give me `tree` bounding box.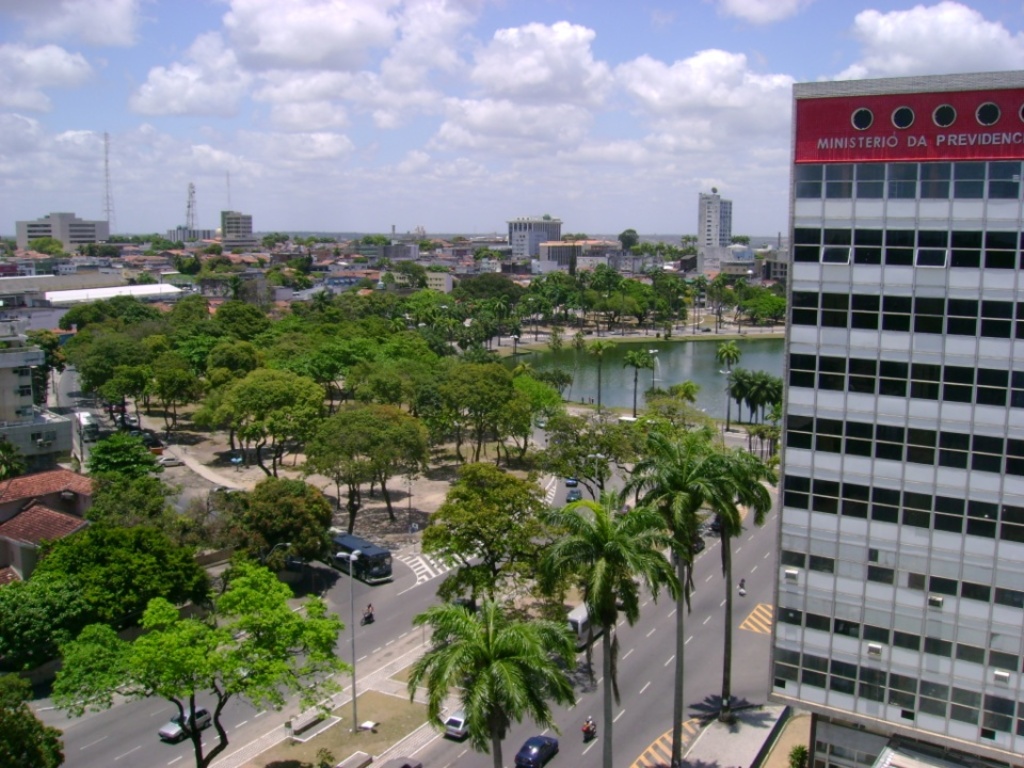
bbox=[692, 268, 702, 306].
